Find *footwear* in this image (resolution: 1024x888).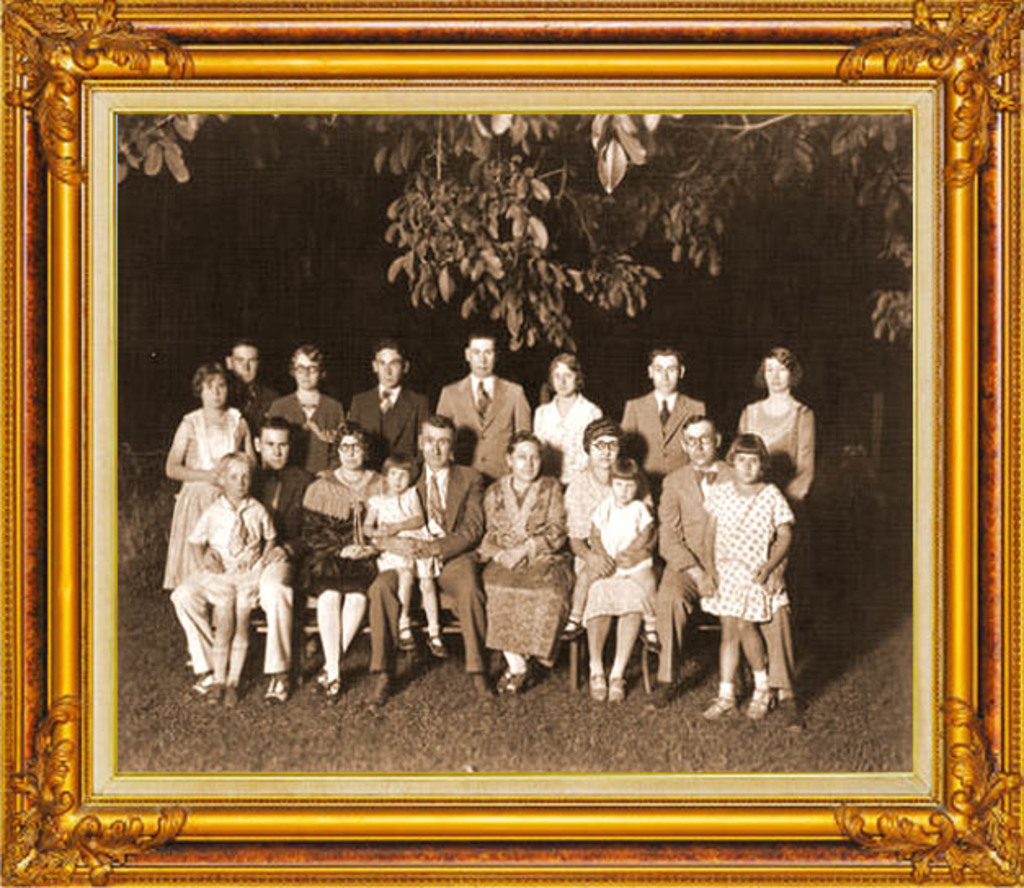
crop(317, 673, 349, 710).
